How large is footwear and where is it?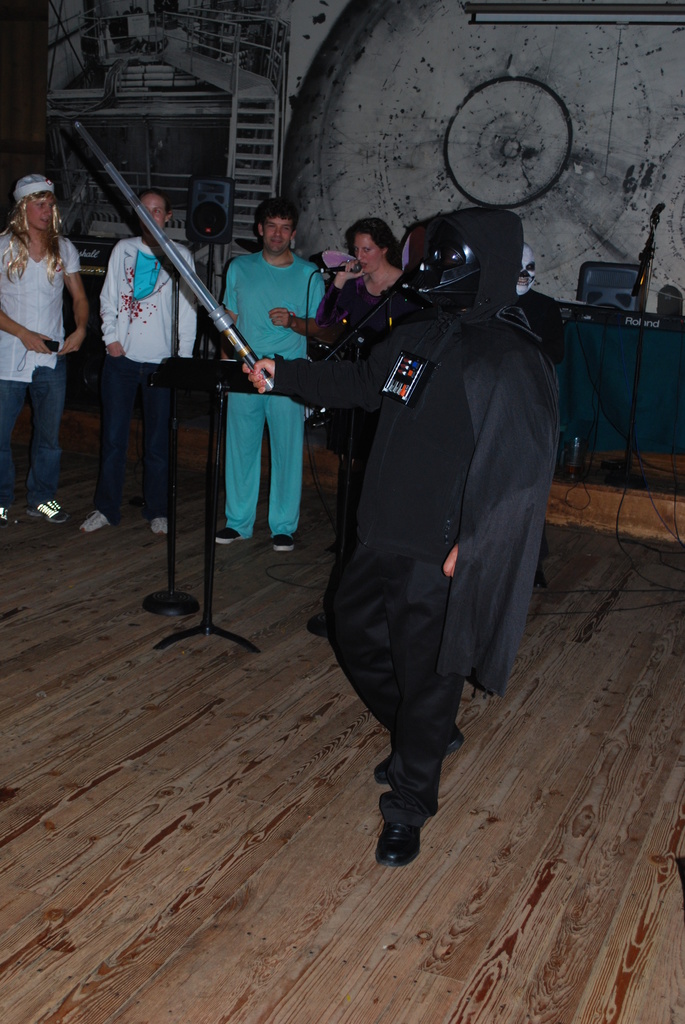
Bounding box: left=368, top=716, right=464, bottom=786.
